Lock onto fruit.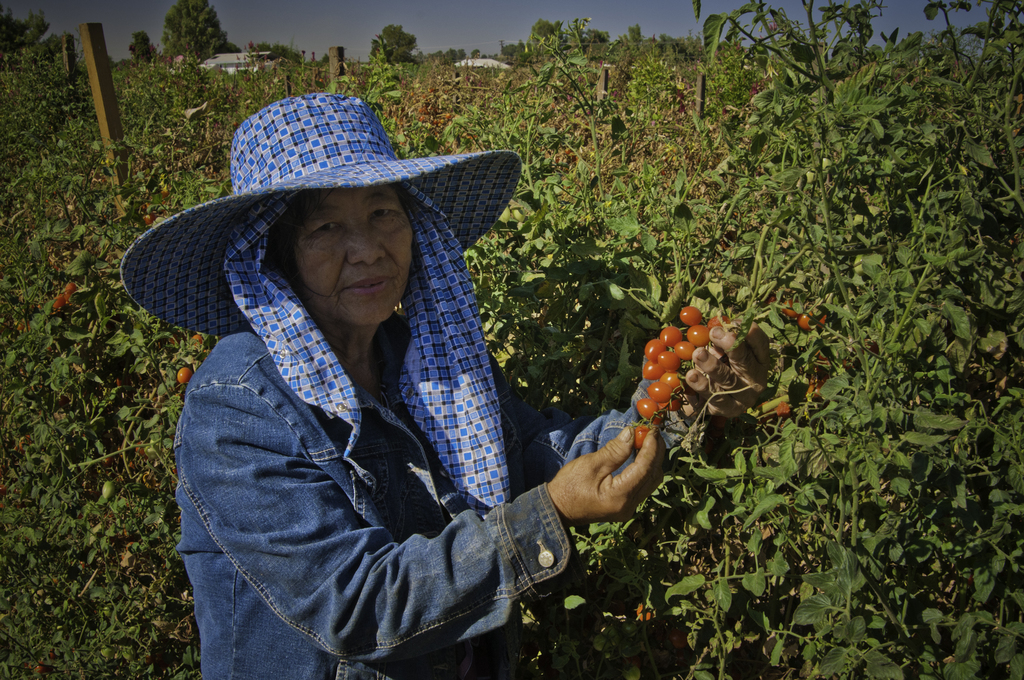
Locked: [64,280,76,292].
